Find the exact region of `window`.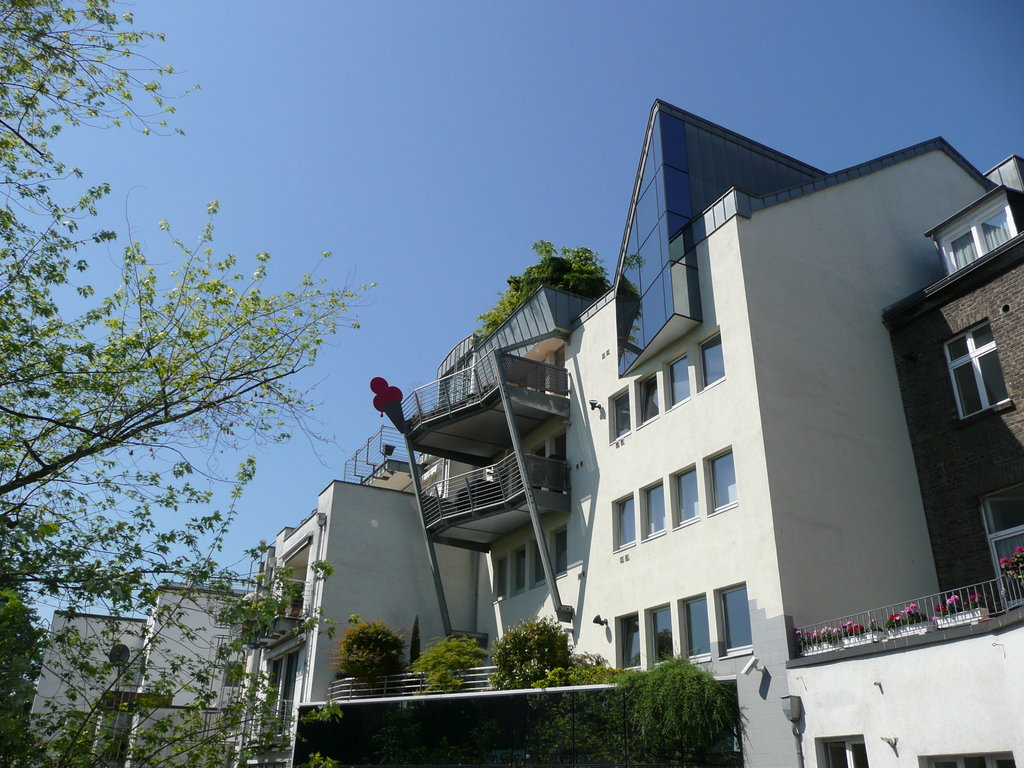
Exact region: 713,452,751,511.
